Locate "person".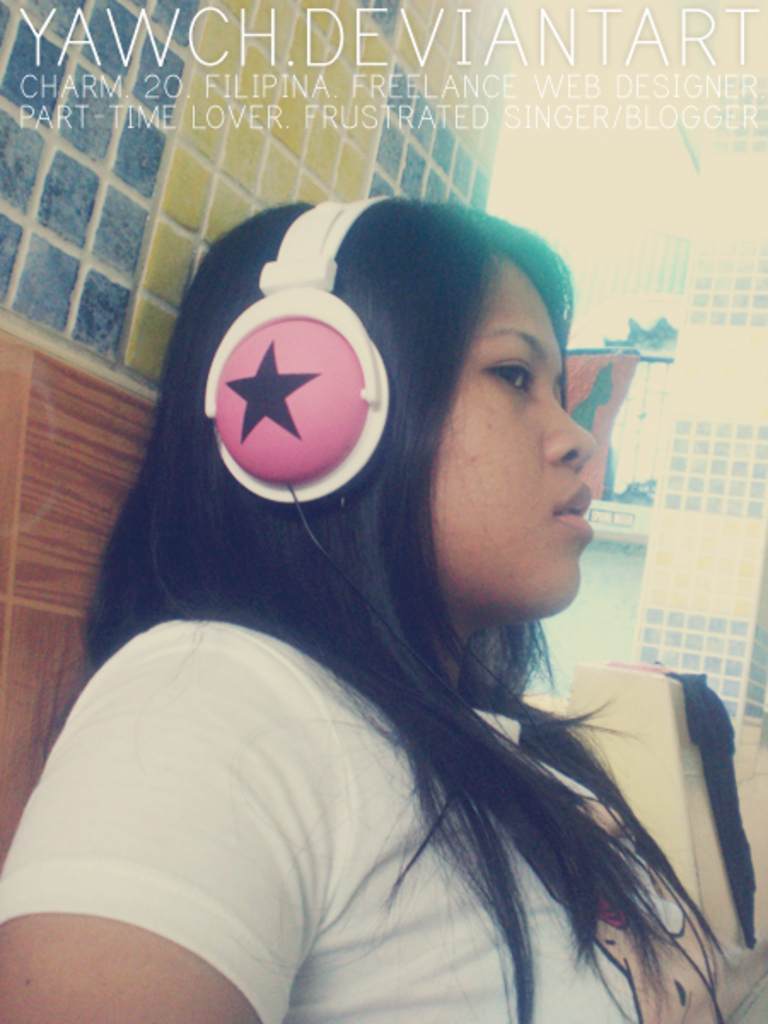
Bounding box: l=38, t=193, r=746, b=1022.
